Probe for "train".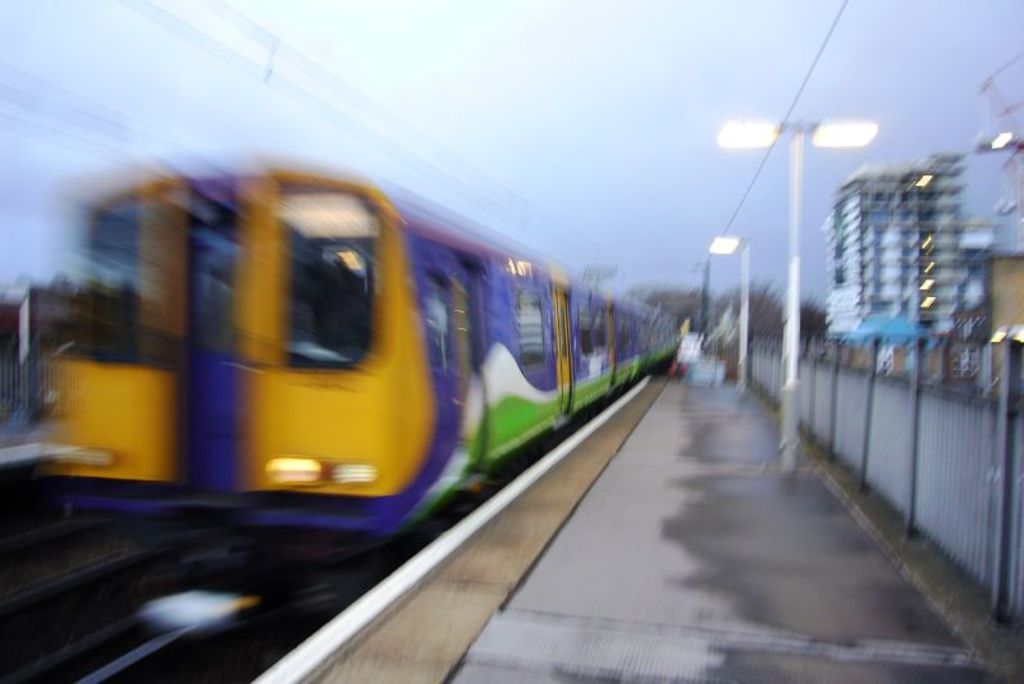
Probe result: <bbox>41, 156, 680, 542</bbox>.
